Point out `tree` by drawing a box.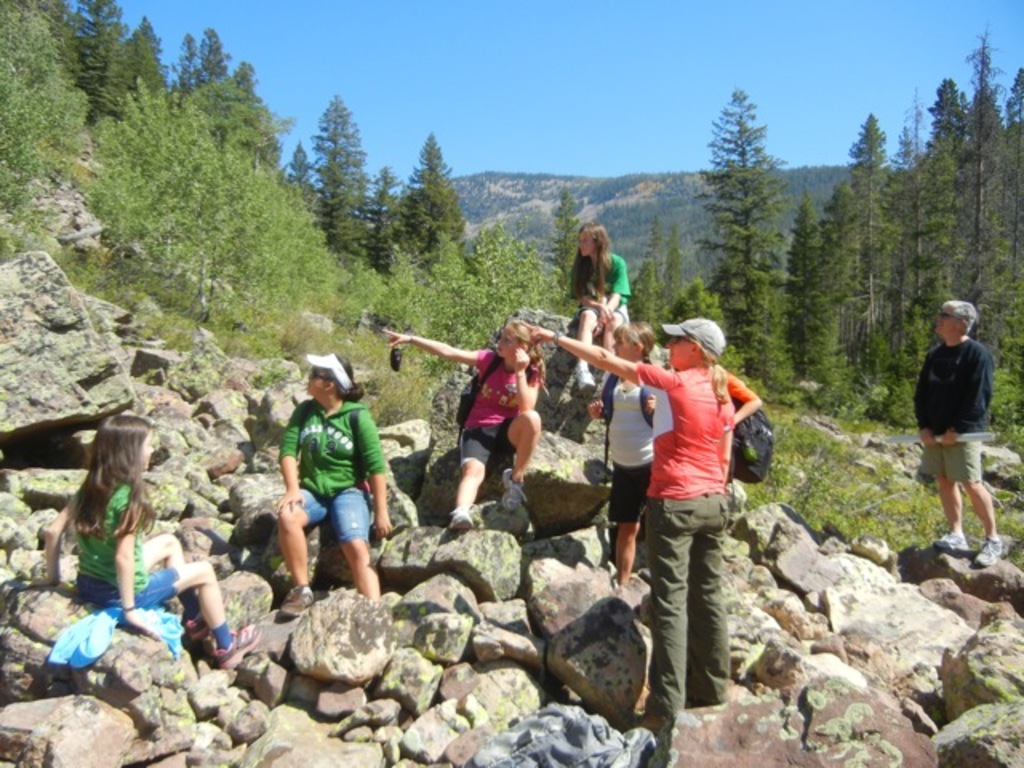
rect(627, 221, 683, 344).
